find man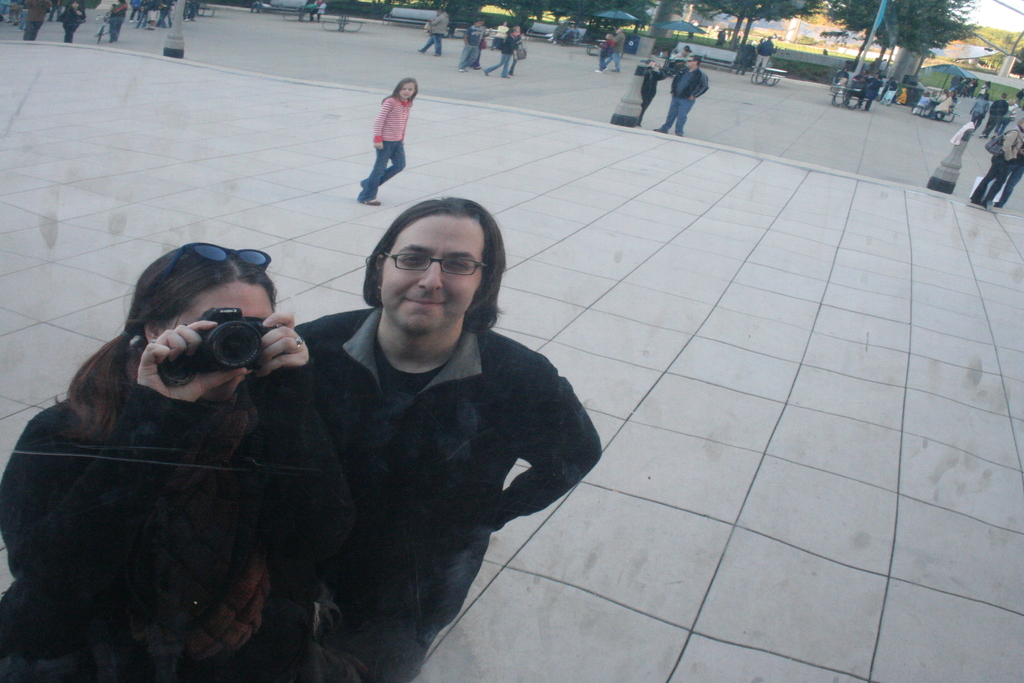
148 186 605 678
